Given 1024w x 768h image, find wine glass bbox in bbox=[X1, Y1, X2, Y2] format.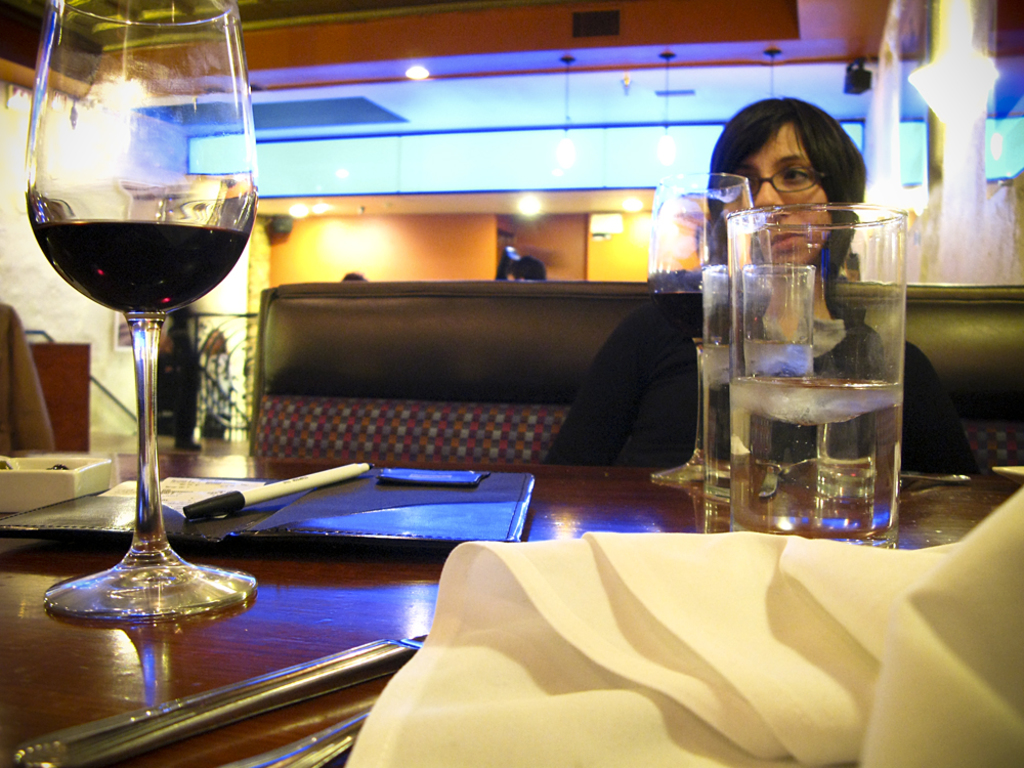
bbox=[646, 180, 757, 477].
